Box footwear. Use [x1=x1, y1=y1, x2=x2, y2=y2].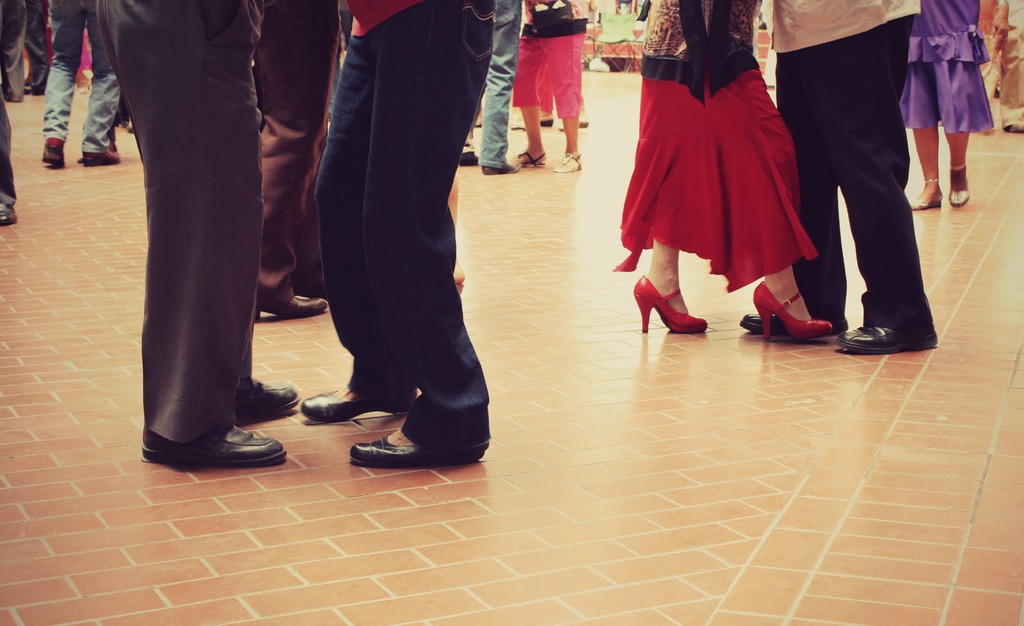
[x1=140, y1=431, x2=291, y2=468].
